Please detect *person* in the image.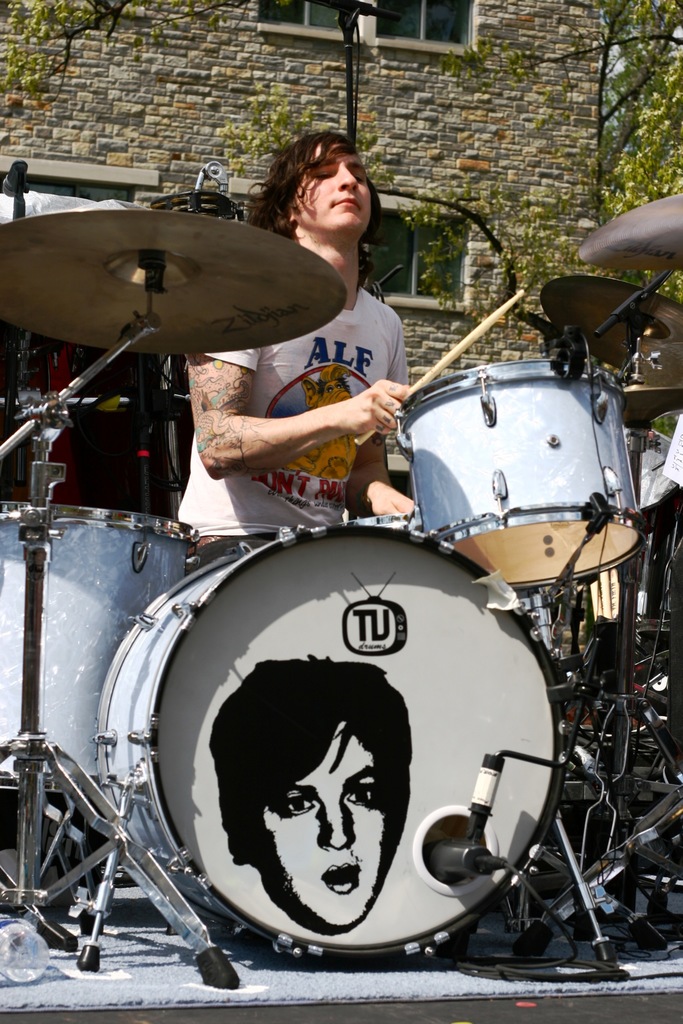
x1=245, y1=122, x2=430, y2=550.
